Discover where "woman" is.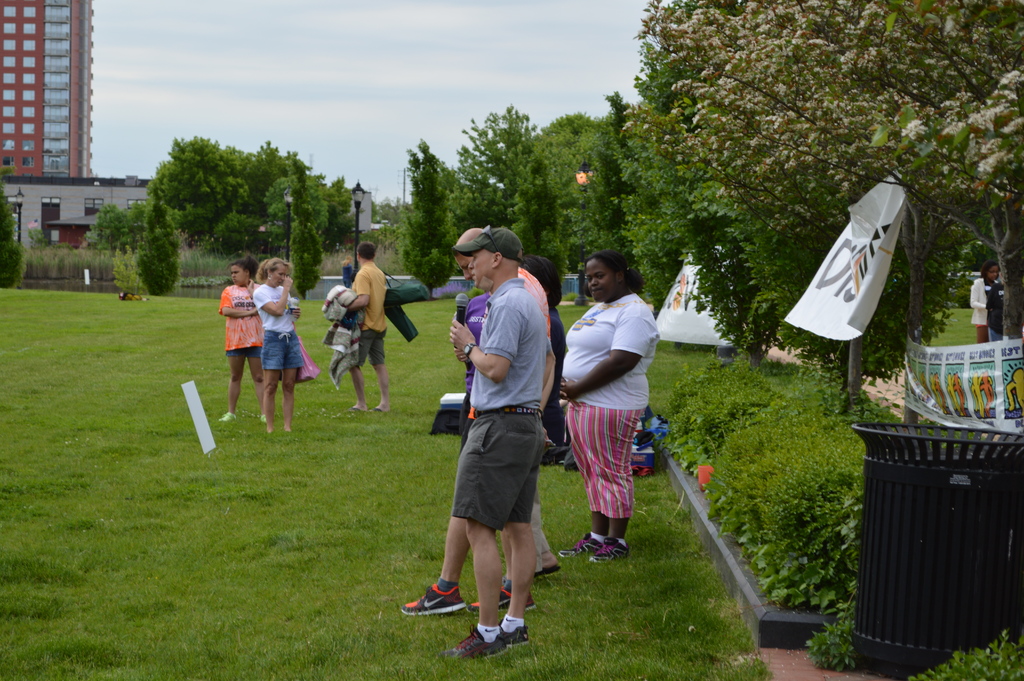
Discovered at 218, 261, 269, 425.
